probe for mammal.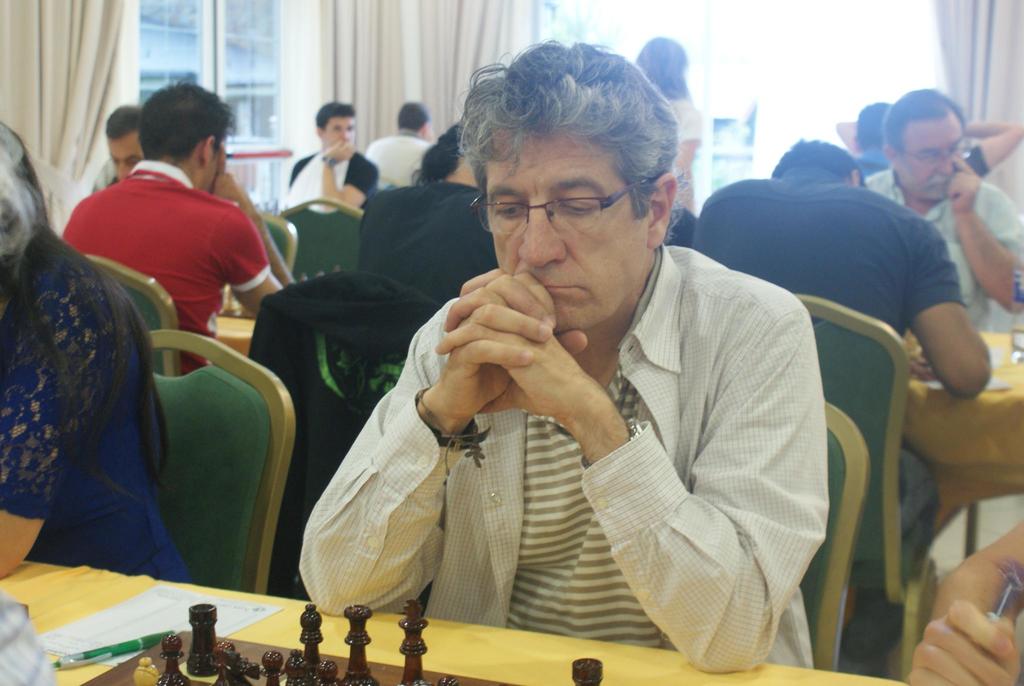
Probe result: crop(0, 580, 56, 685).
